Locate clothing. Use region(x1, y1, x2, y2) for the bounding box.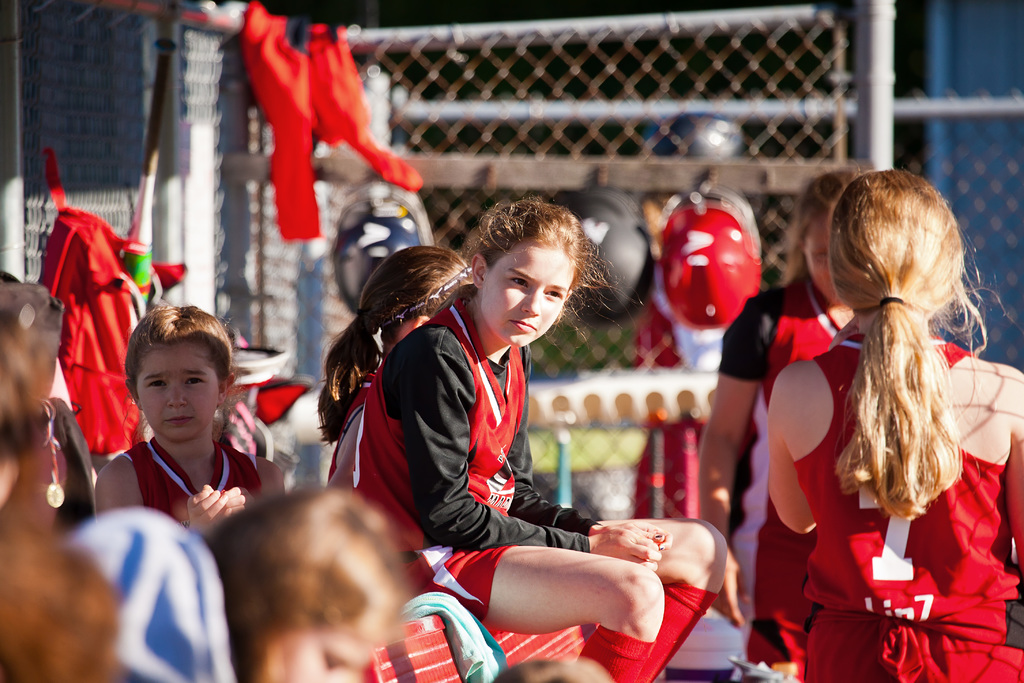
region(246, 4, 429, 243).
